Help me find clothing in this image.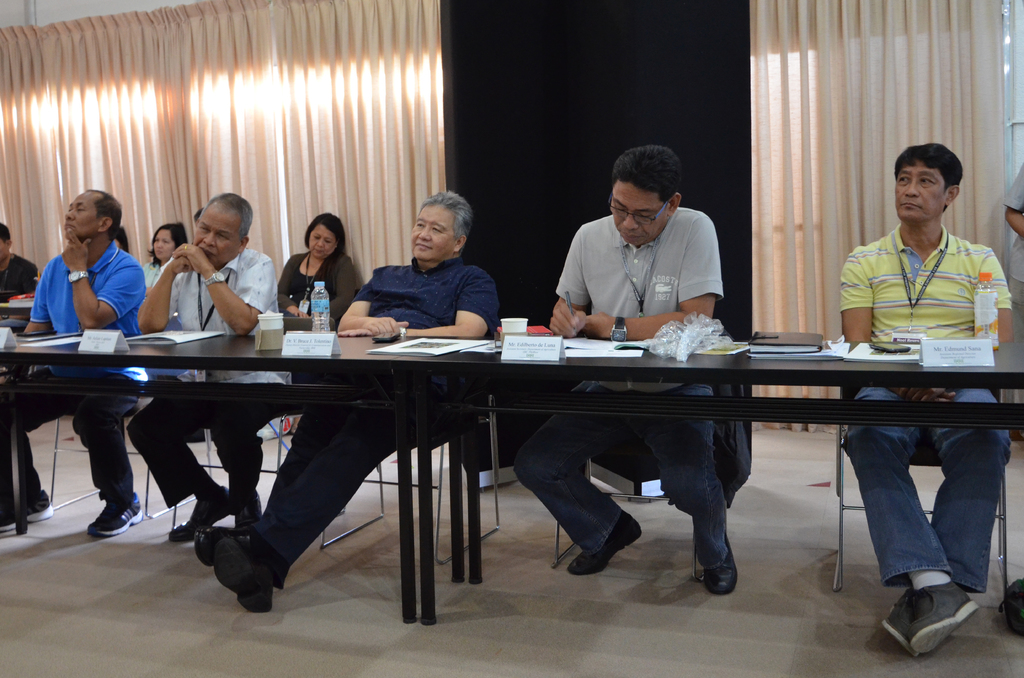
Found it: select_region(1004, 157, 1023, 410).
